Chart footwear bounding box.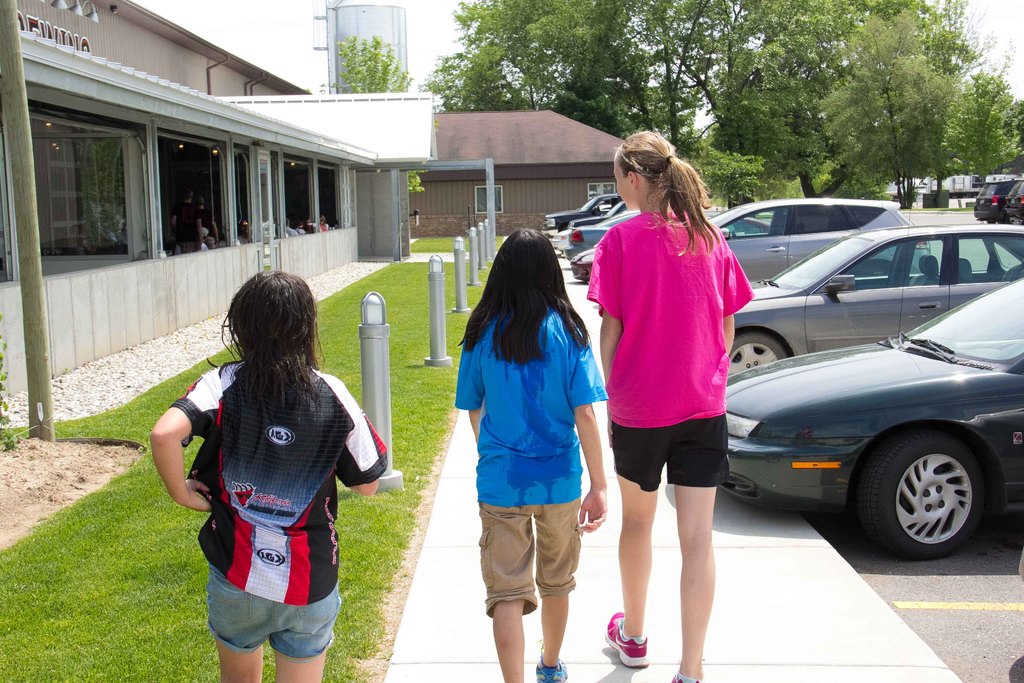
Charted: x1=535 y1=650 x2=572 y2=679.
